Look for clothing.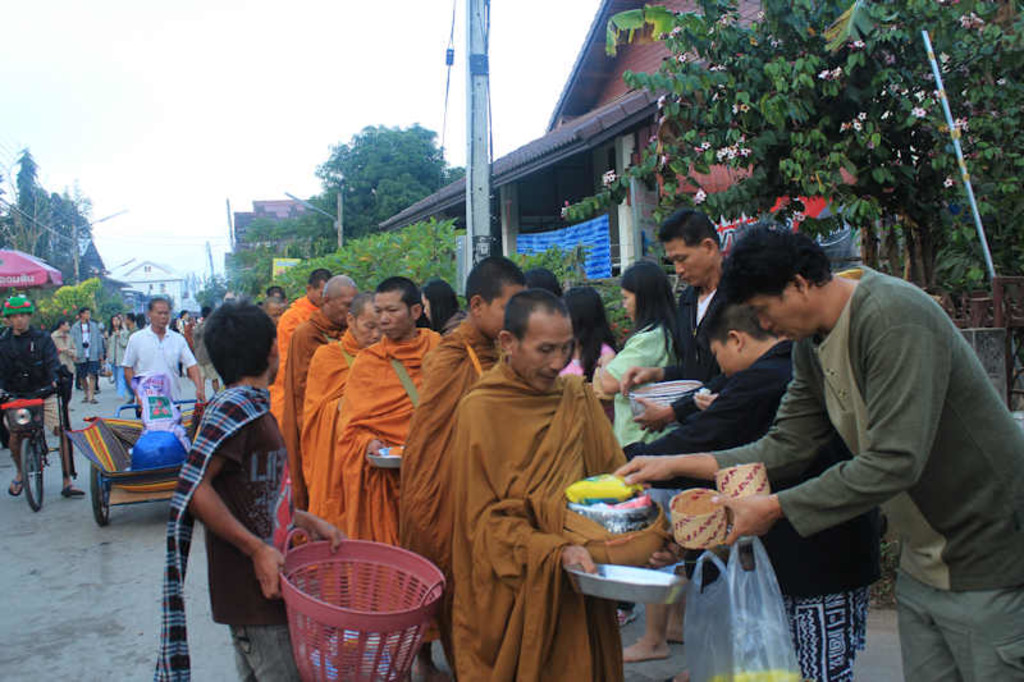
Found: box=[270, 297, 317, 434].
